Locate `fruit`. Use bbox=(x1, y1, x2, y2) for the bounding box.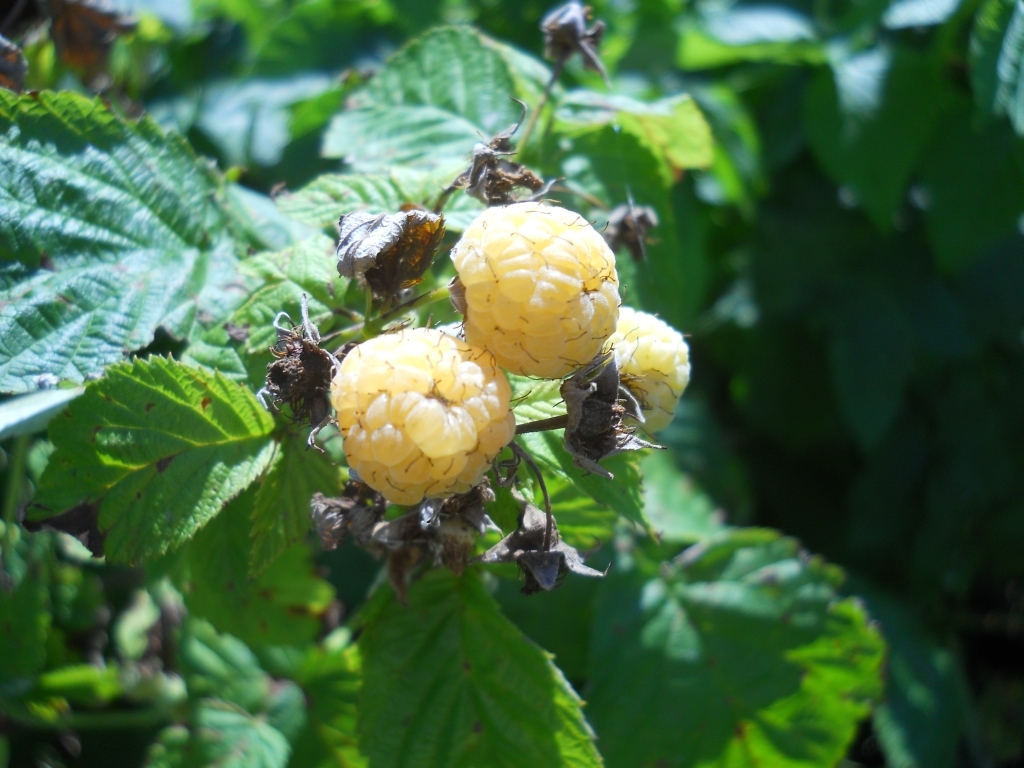
bbox=(448, 198, 619, 381).
